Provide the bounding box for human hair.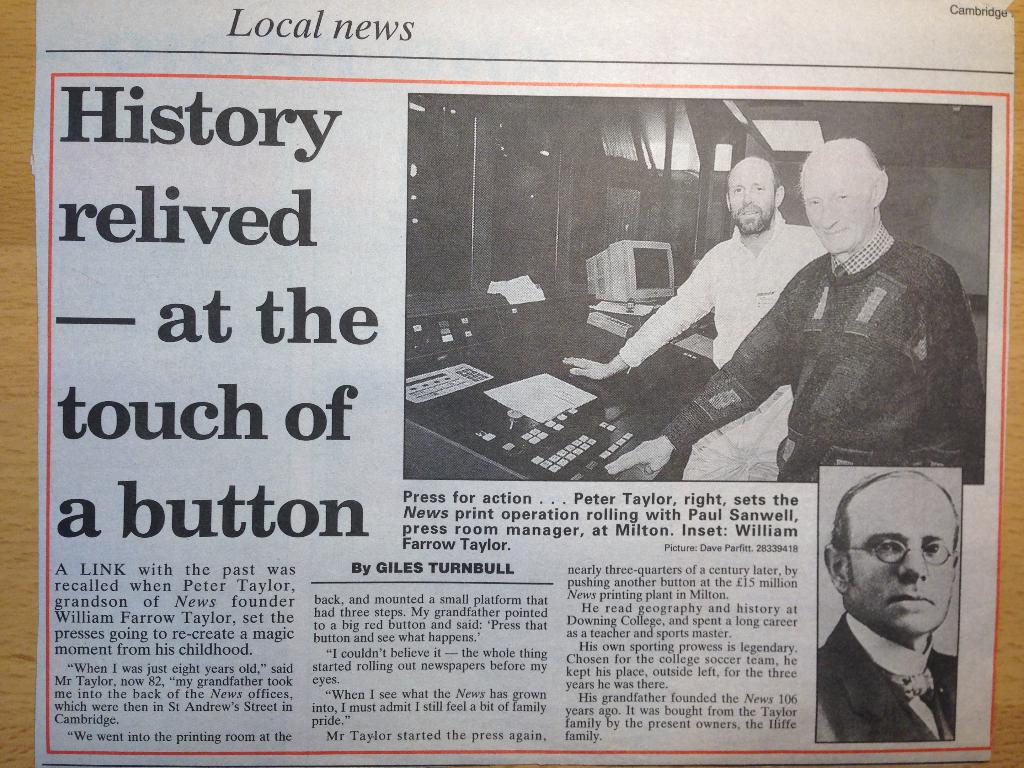
[x1=772, y1=166, x2=788, y2=189].
